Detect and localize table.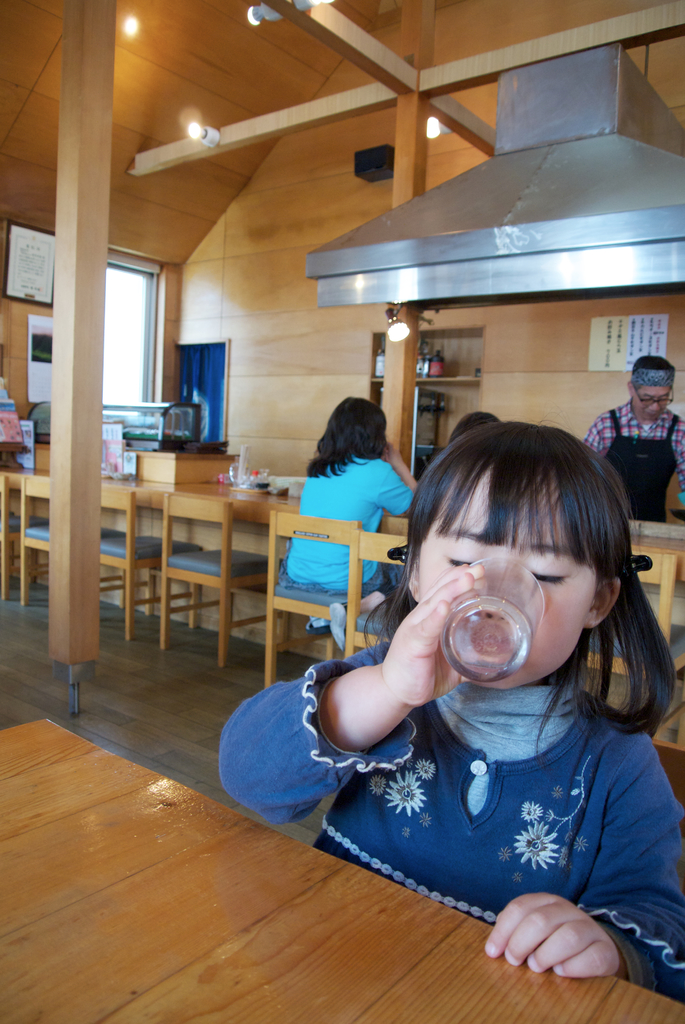
Localized at bbox=[0, 472, 684, 749].
